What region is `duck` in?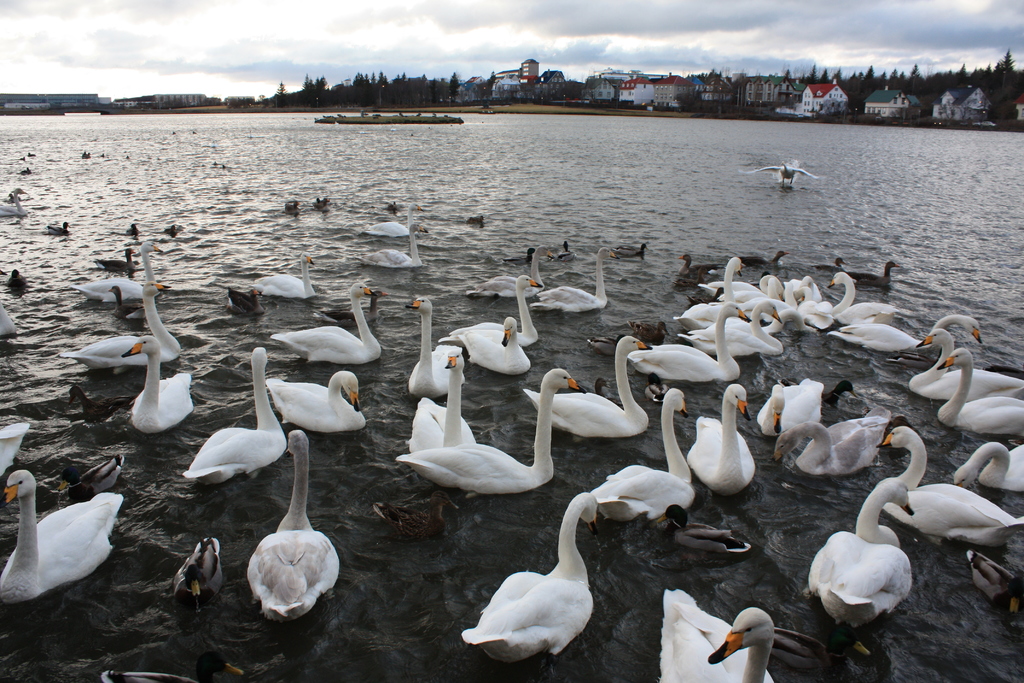
left=939, top=346, right=1023, bottom=440.
